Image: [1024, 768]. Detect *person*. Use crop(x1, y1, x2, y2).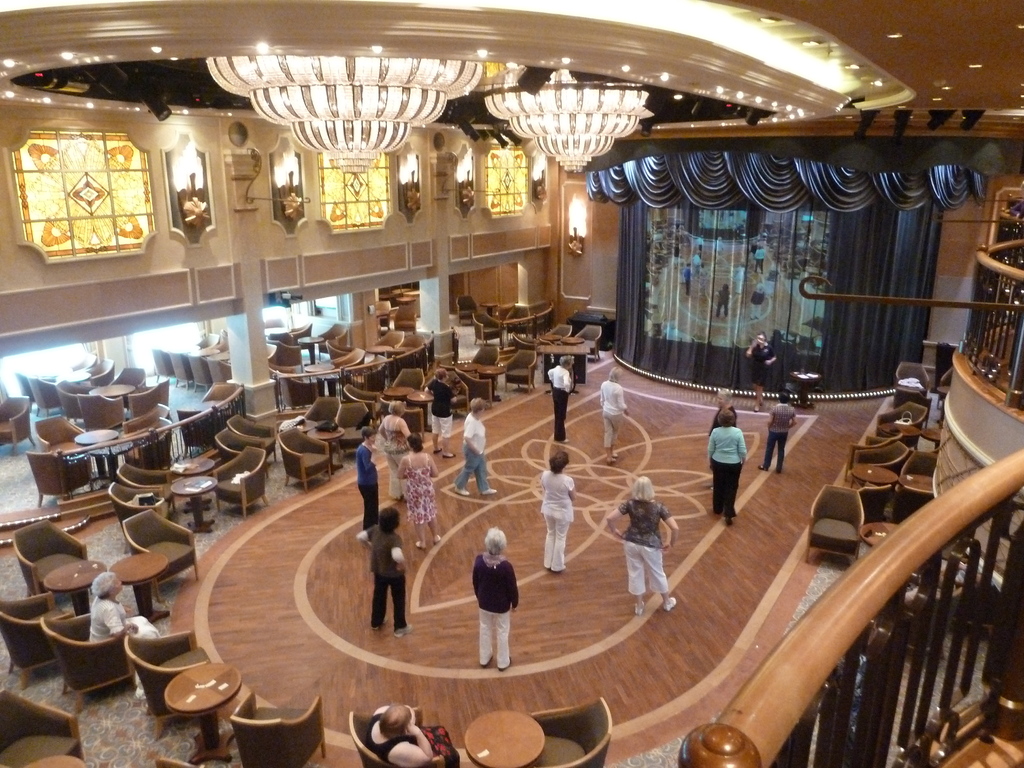
crop(604, 364, 629, 465).
